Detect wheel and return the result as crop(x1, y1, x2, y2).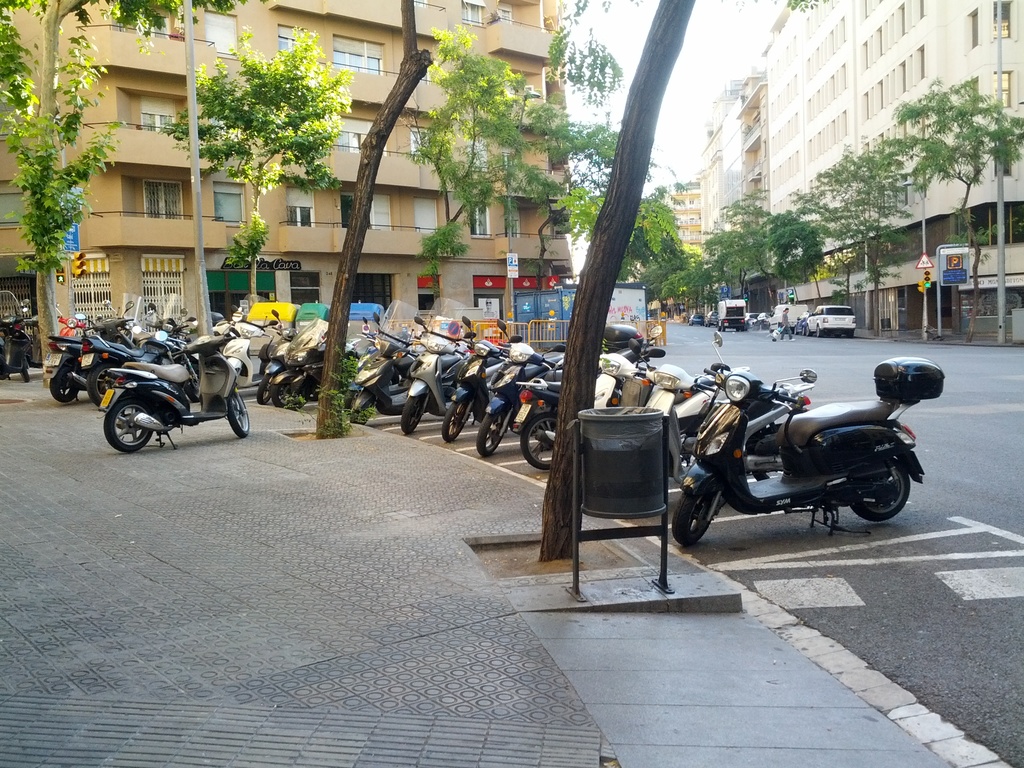
crop(20, 371, 38, 383).
